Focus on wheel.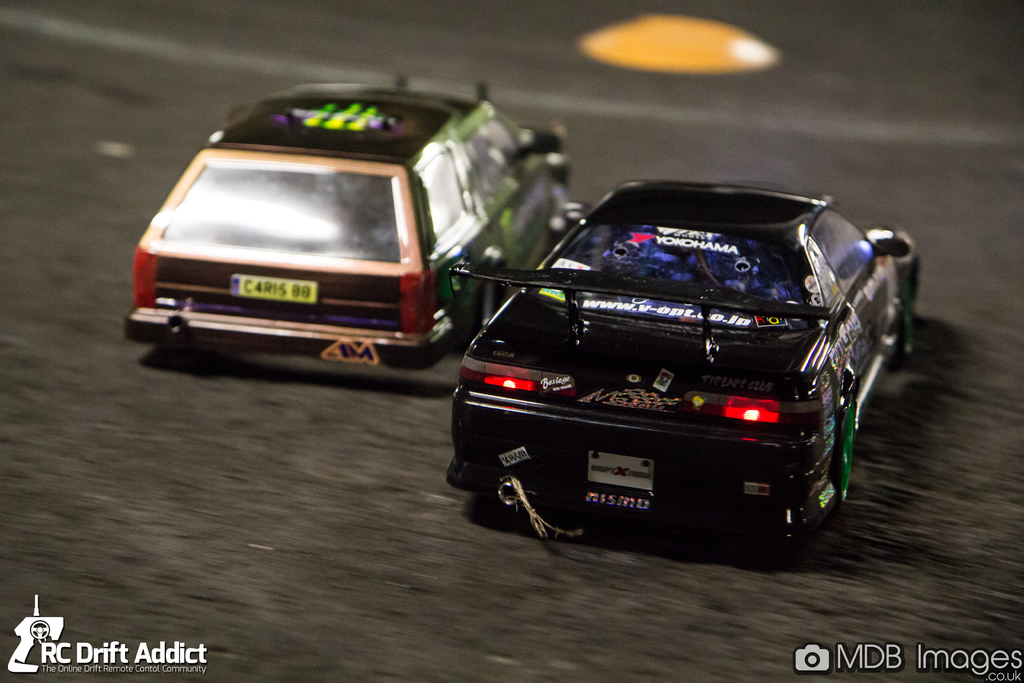
Focused at {"left": 840, "top": 404, "right": 859, "bottom": 504}.
